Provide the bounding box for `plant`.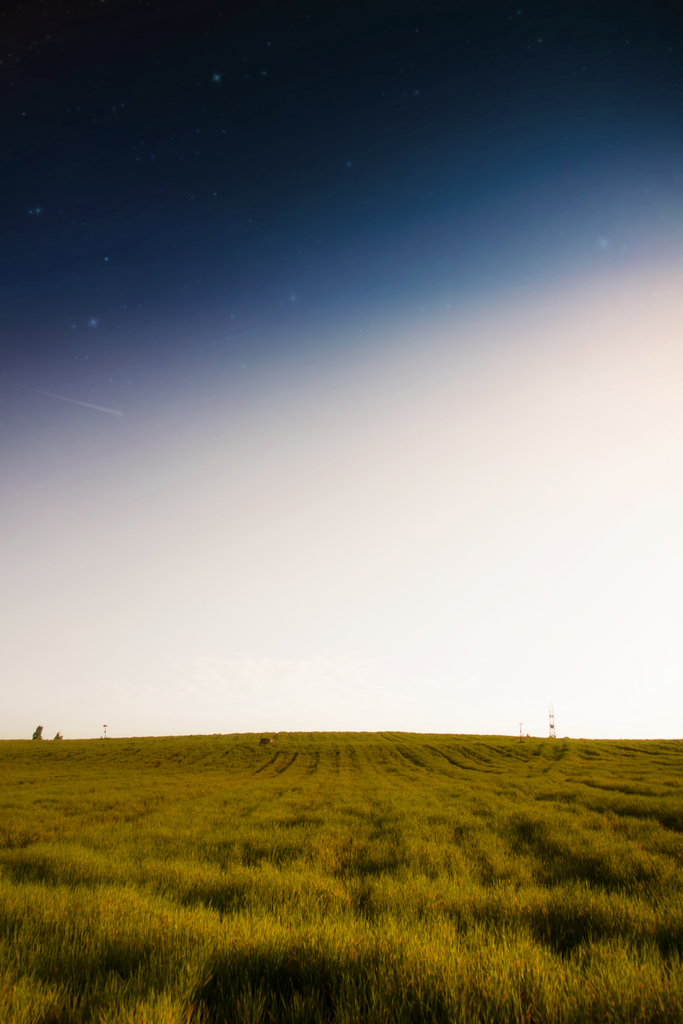
locate(188, 904, 682, 1023).
